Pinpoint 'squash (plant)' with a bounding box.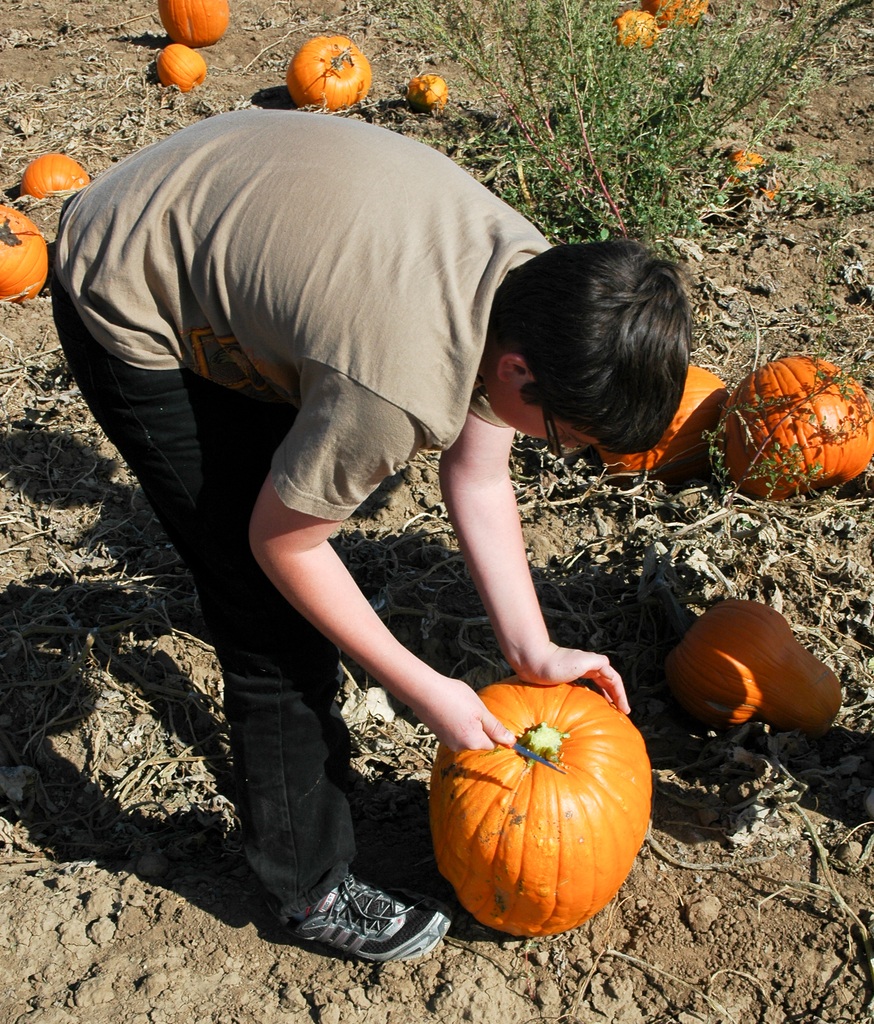
x1=660 y1=596 x2=843 y2=727.
